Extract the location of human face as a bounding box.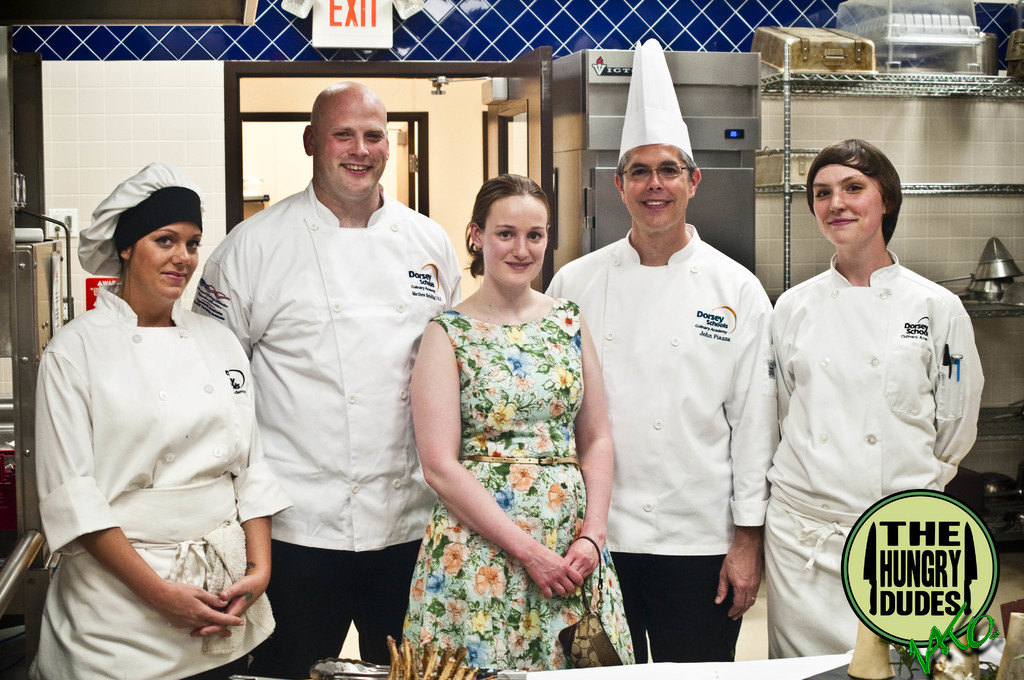
region(131, 223, 199, 299).
